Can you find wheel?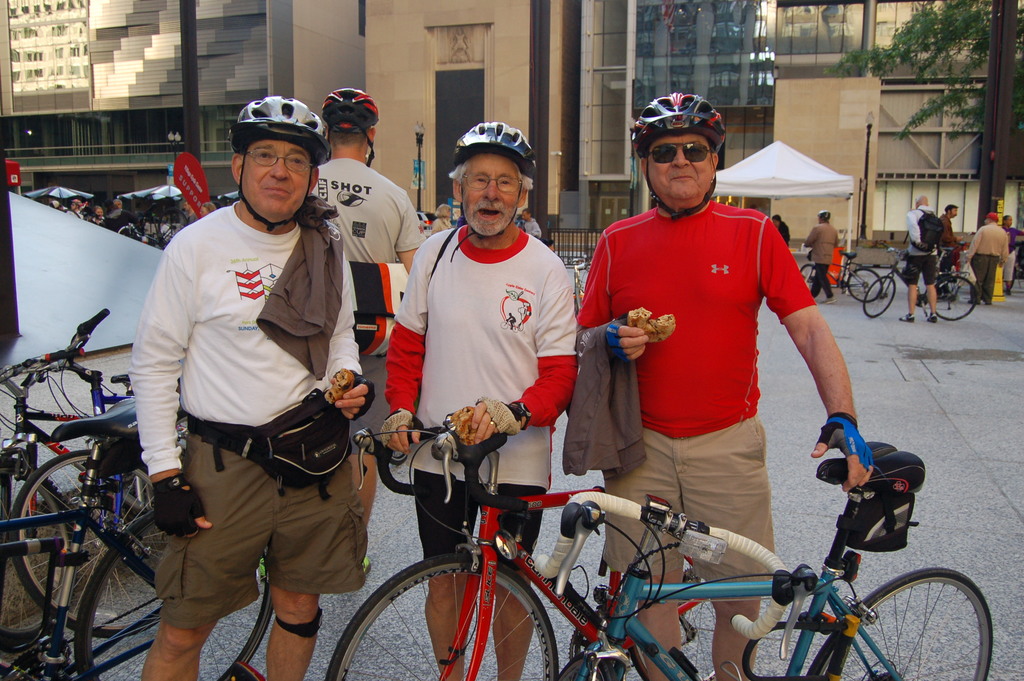
Yes, bounding box: {"left": 801, "top": 264, "right": 817, "bottom": 290}.
